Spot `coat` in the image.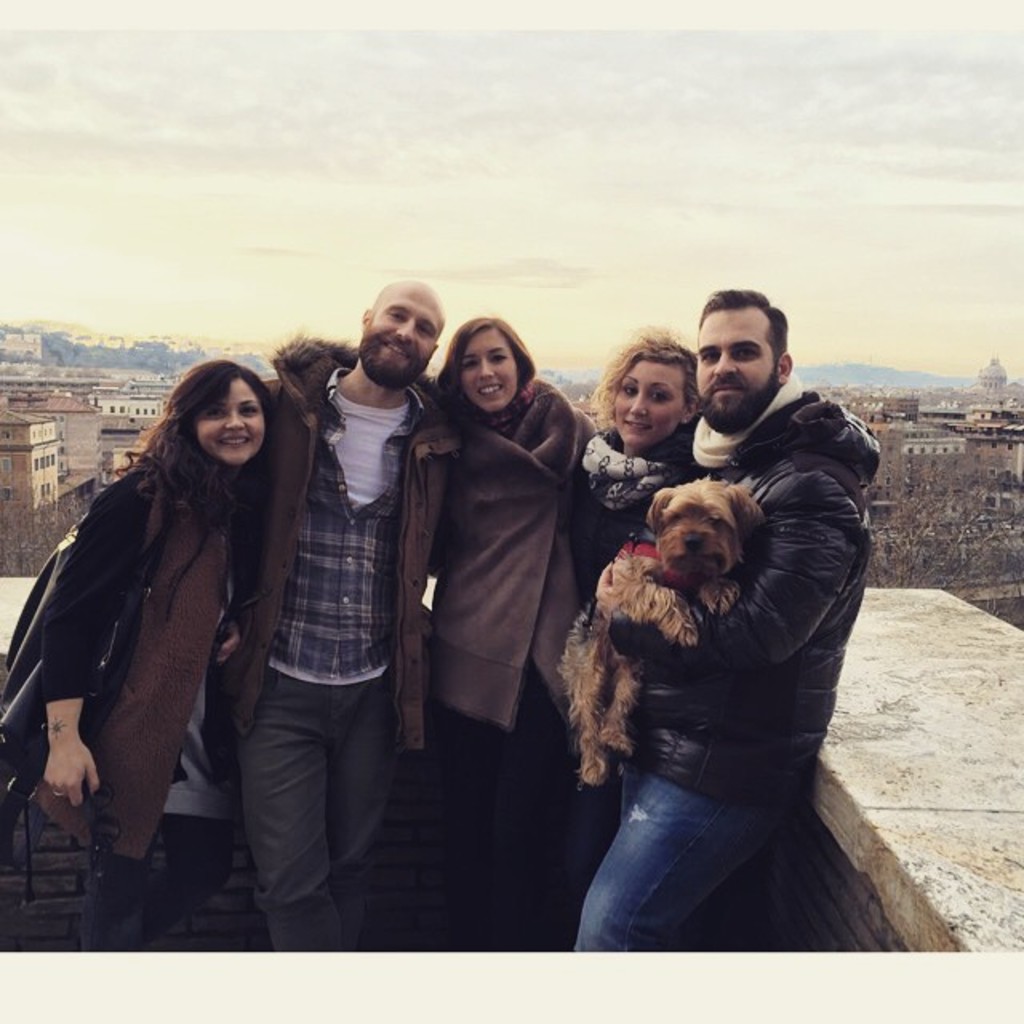
`coat` found at {"left": 400, "top": 395, "right": 587, "bottom": 739}.
